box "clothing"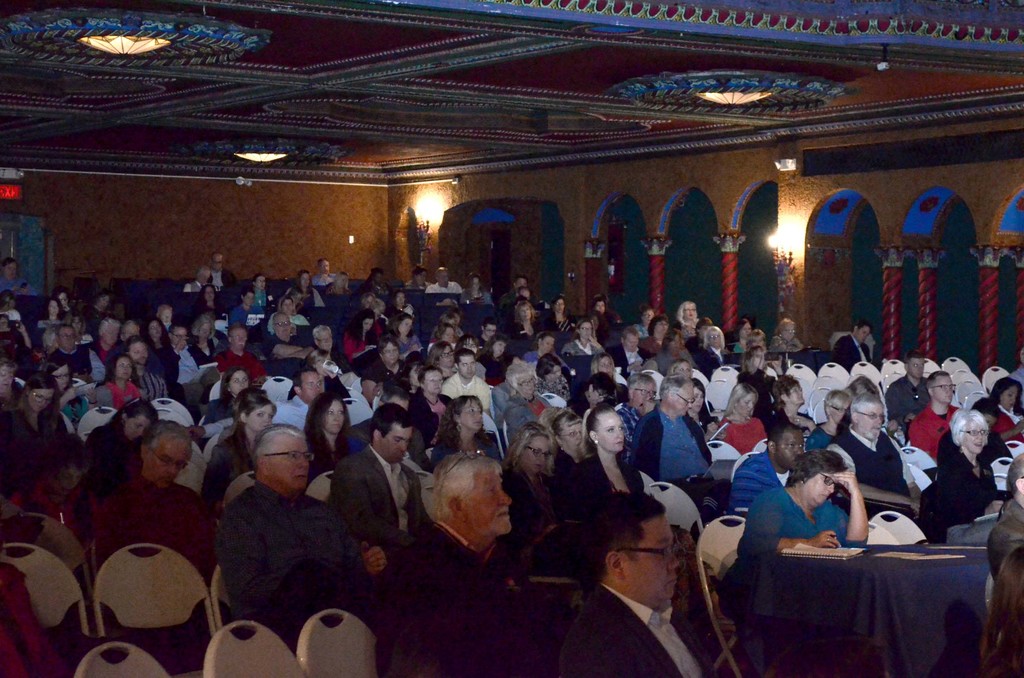
133 362 174 406
